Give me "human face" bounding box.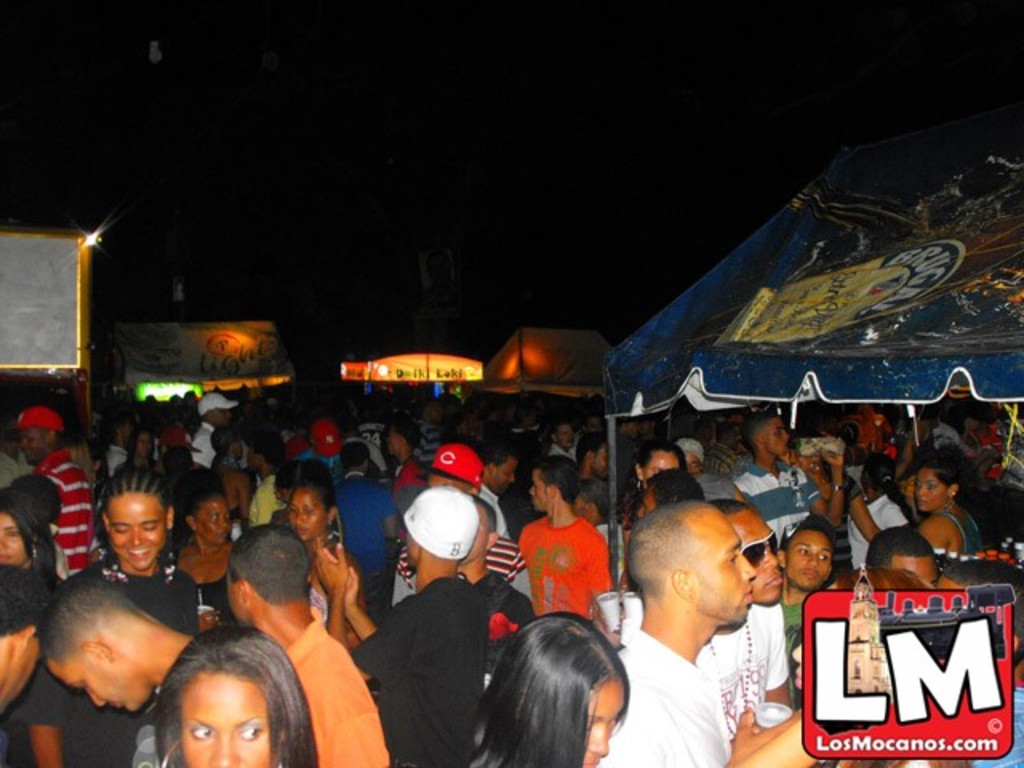
{"left": 59, "top": 661, "right": 144, "bottom": 715}.
